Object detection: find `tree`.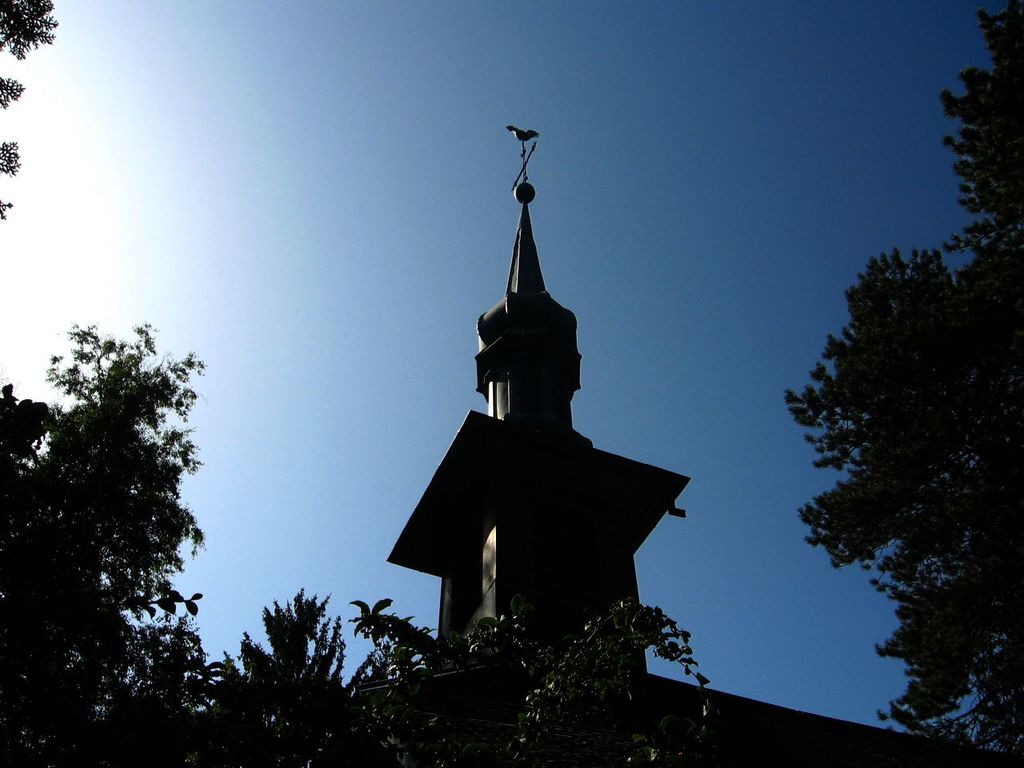
box(10, 318, 212, 762).
